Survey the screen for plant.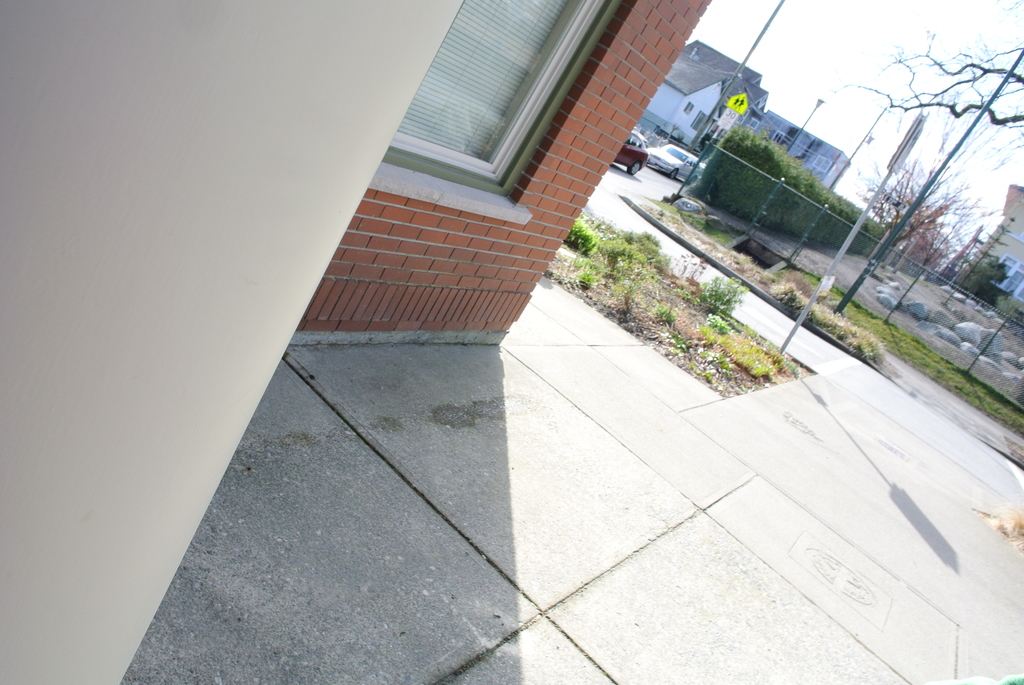
Survey found: 657 303 676 320.
